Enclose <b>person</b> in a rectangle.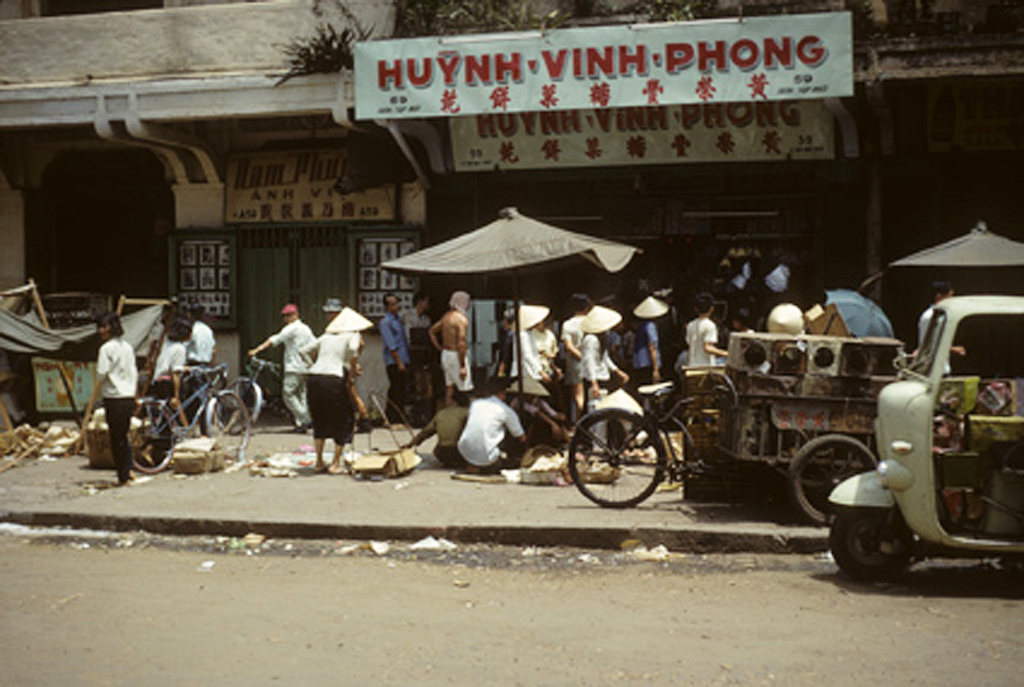
[left=185, top=307, right=220, bottom=417].
